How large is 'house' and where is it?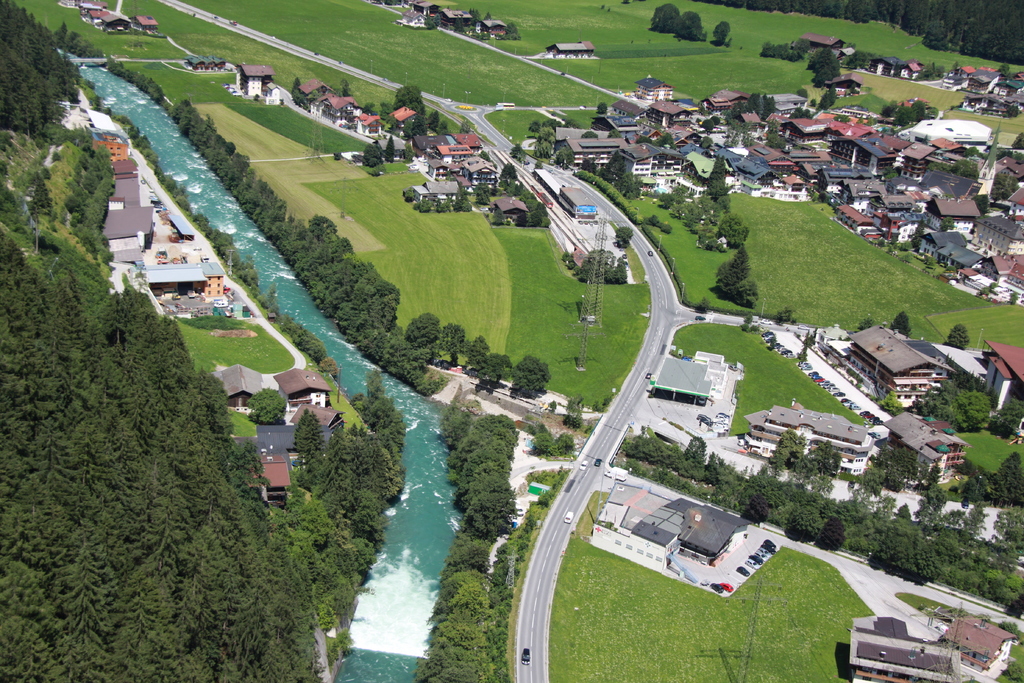
Bounding box: <bbox>211, 364, 263, 414</bbox>.
